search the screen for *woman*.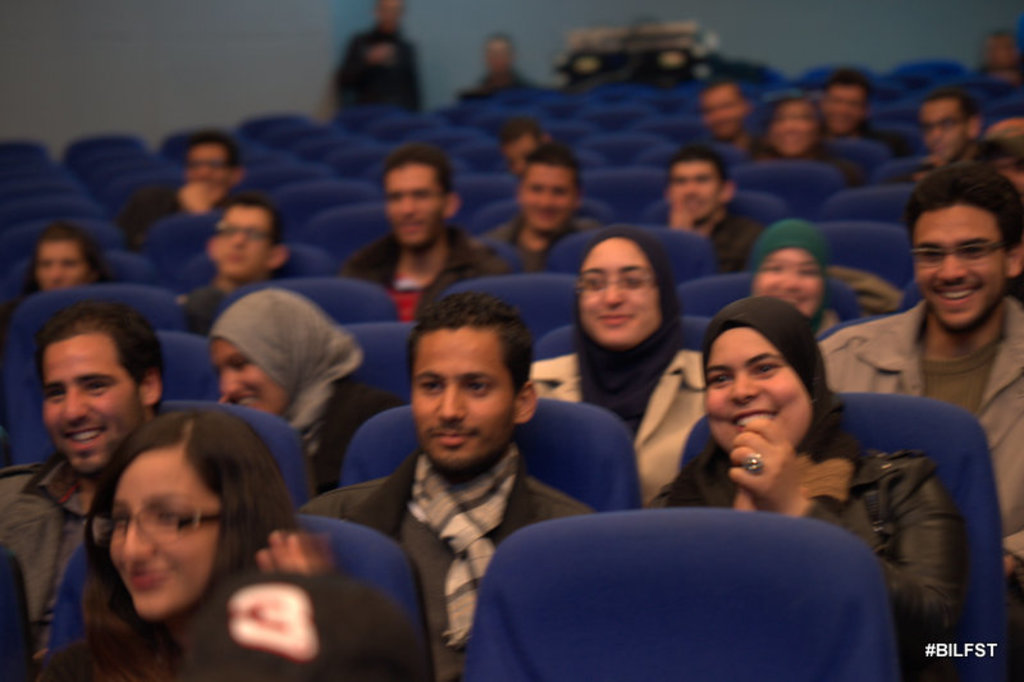
Found at 740 216 837 347.
